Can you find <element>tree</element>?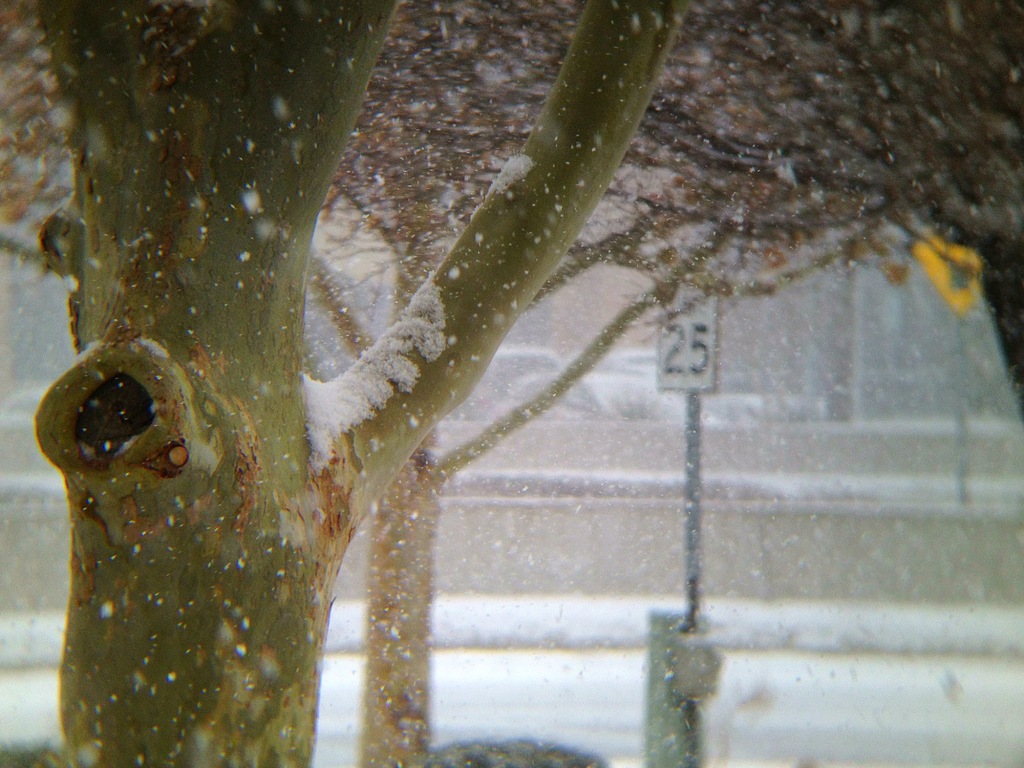
Yes, bounding box: box=[0, 0, 923, 767].
